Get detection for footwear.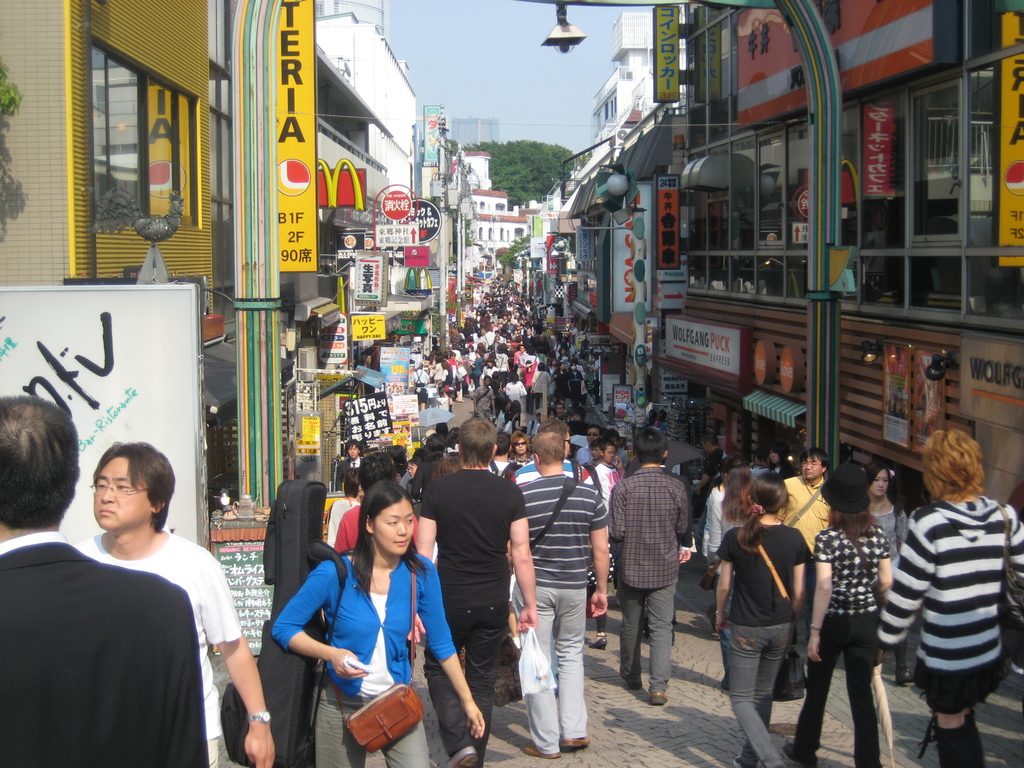
Detection: (447, 747, 483, 767).
